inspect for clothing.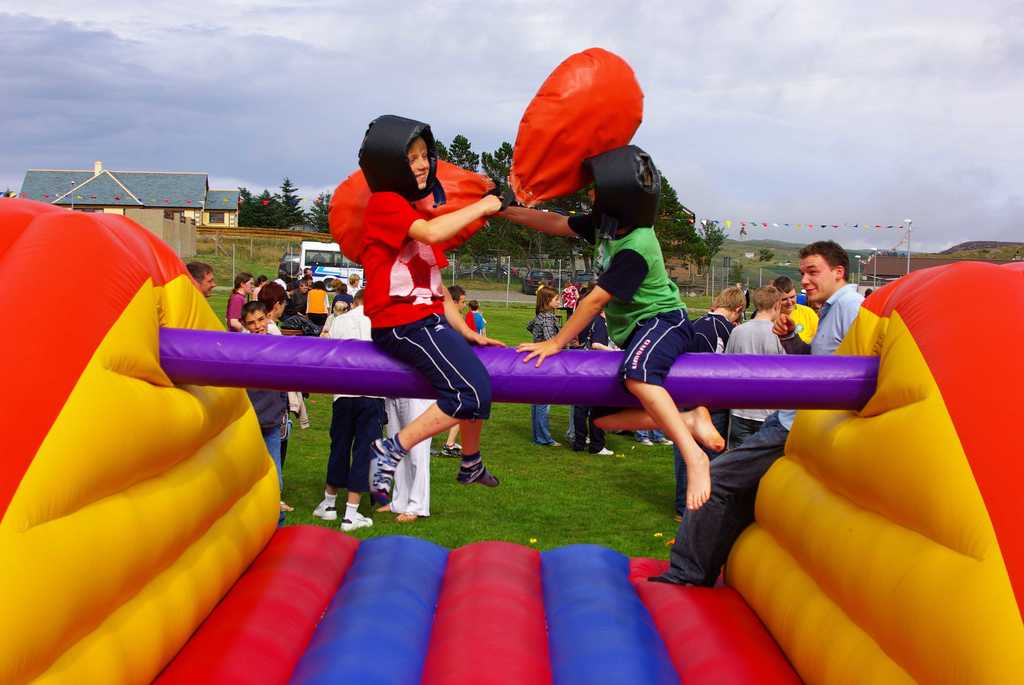
Inspection: (x1=669, y1=418, x2=783, y2=576).
